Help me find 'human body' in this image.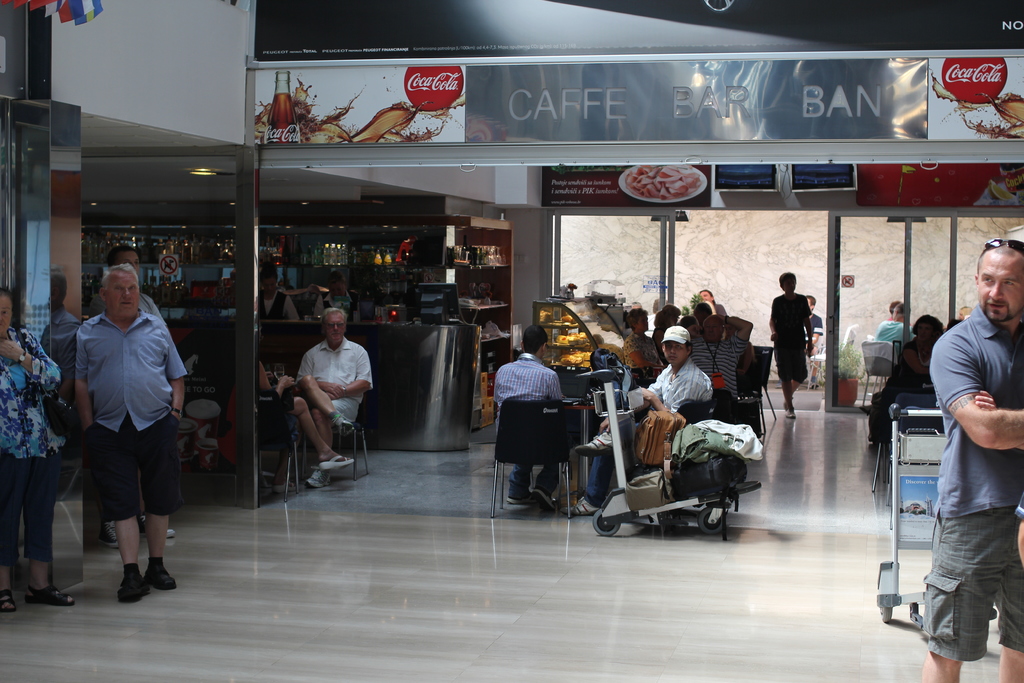
Found it: (260,265,294,319).
